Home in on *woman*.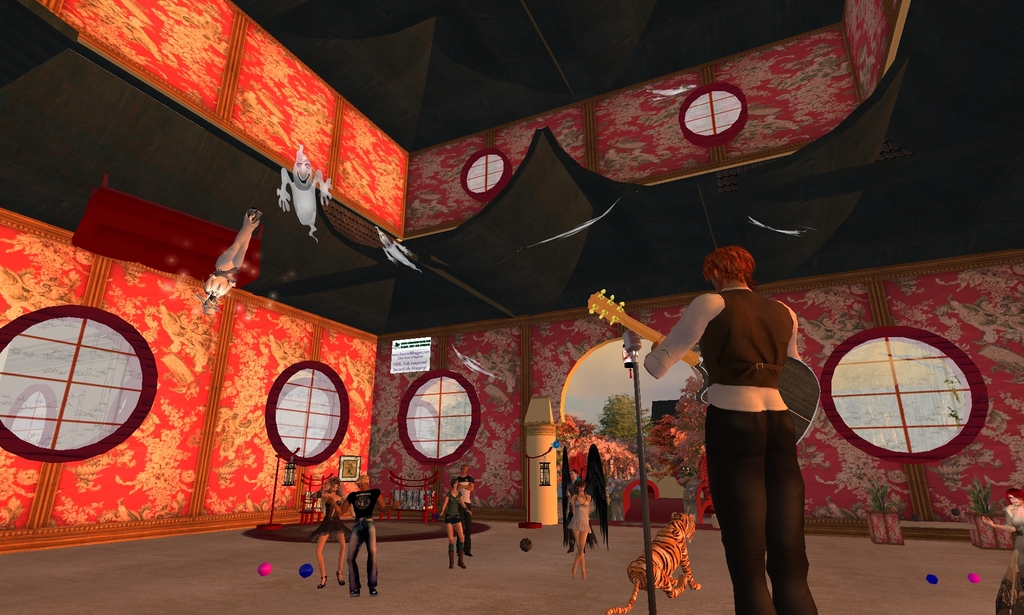
Homed in at box=[438, 473, 467, 568].
